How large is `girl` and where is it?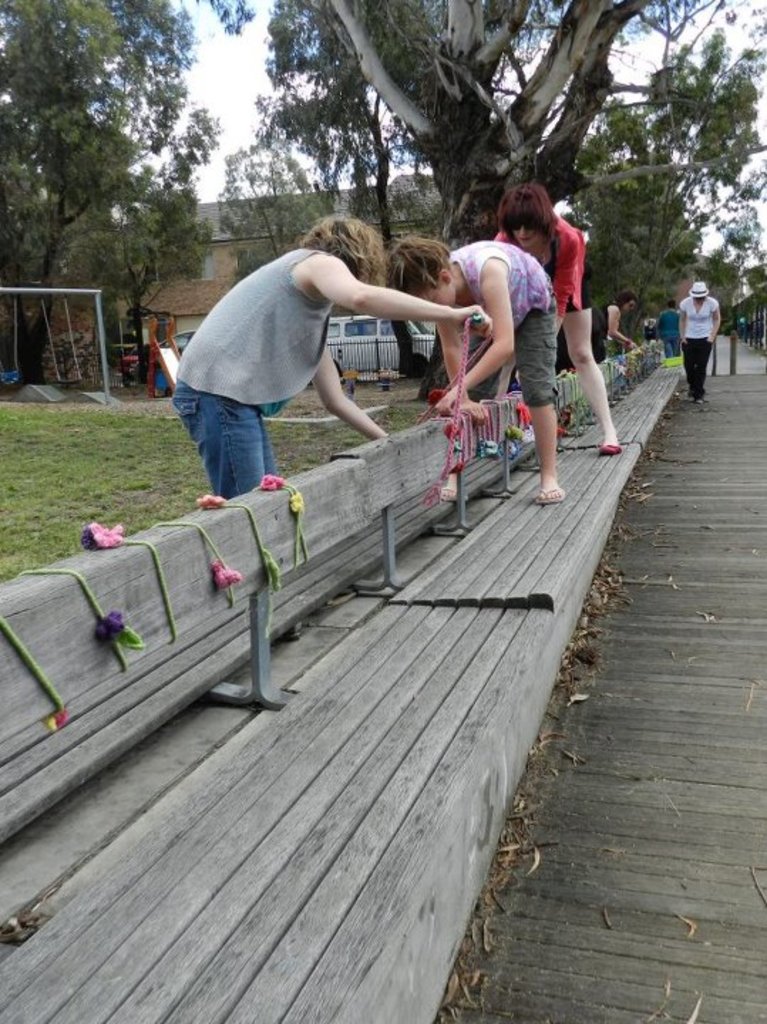
Bounding box: <box>491,183,622,457</box>.
